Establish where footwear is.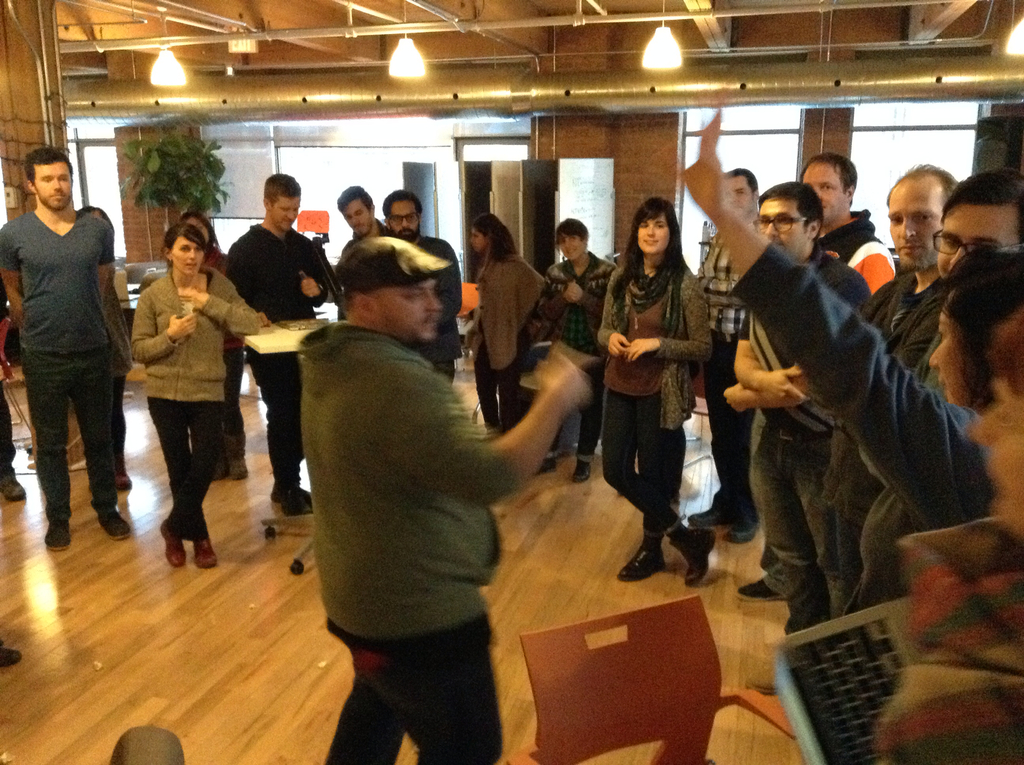
Established at <box>281,490,308,514</box>.
